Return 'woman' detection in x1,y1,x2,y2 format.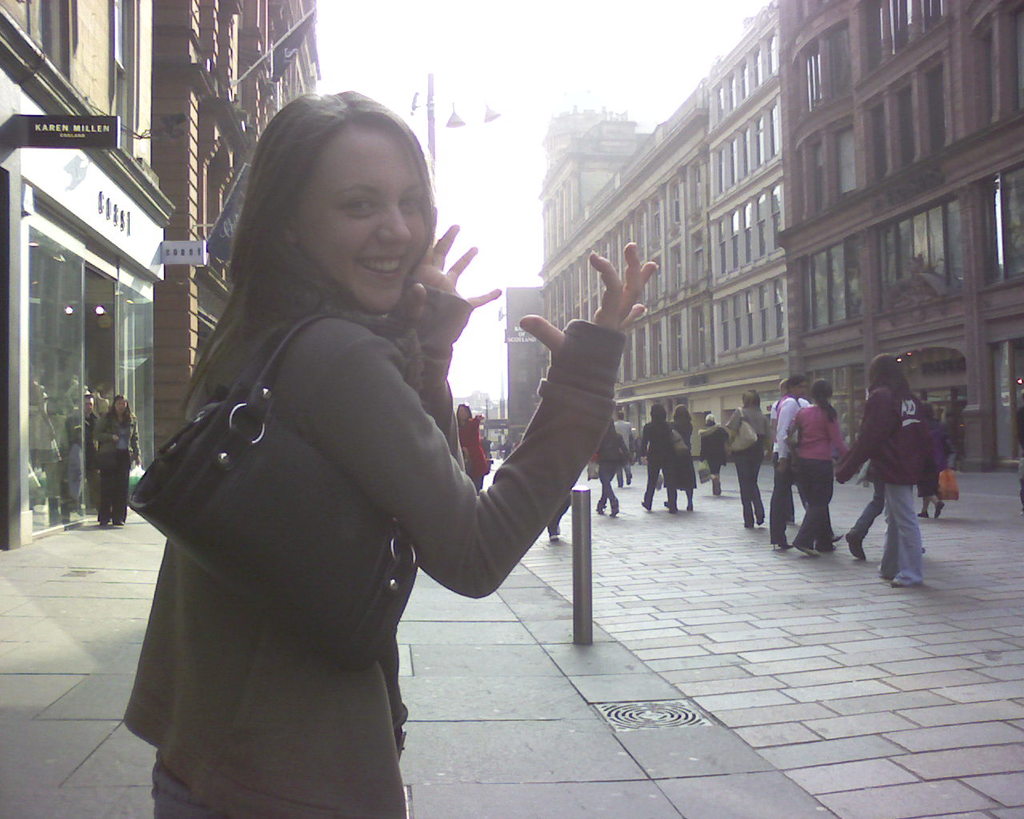
638,404,674,507.
